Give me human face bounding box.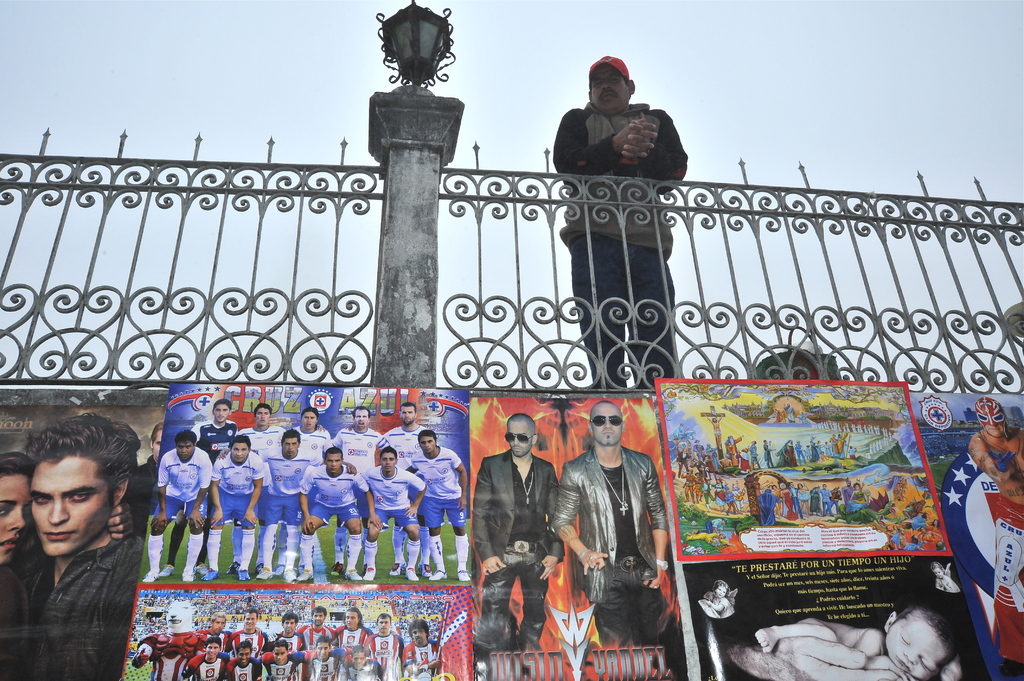
bbox=[204, 641, 219, 659].
